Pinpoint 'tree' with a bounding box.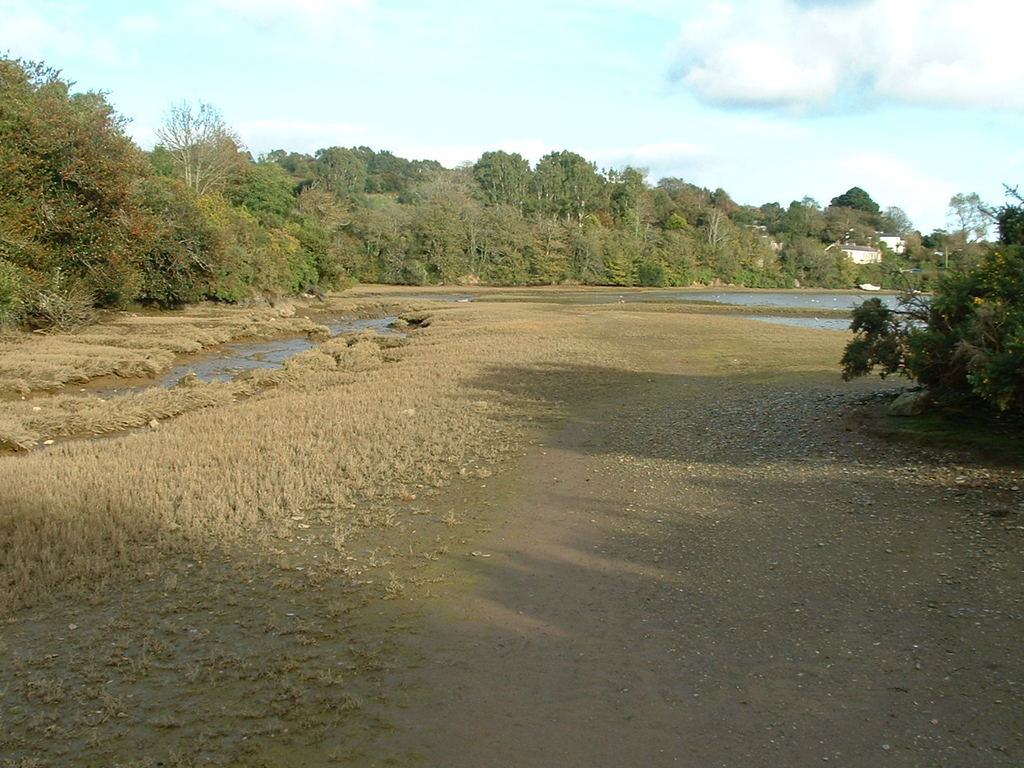
(826, 190, 888, 236).
